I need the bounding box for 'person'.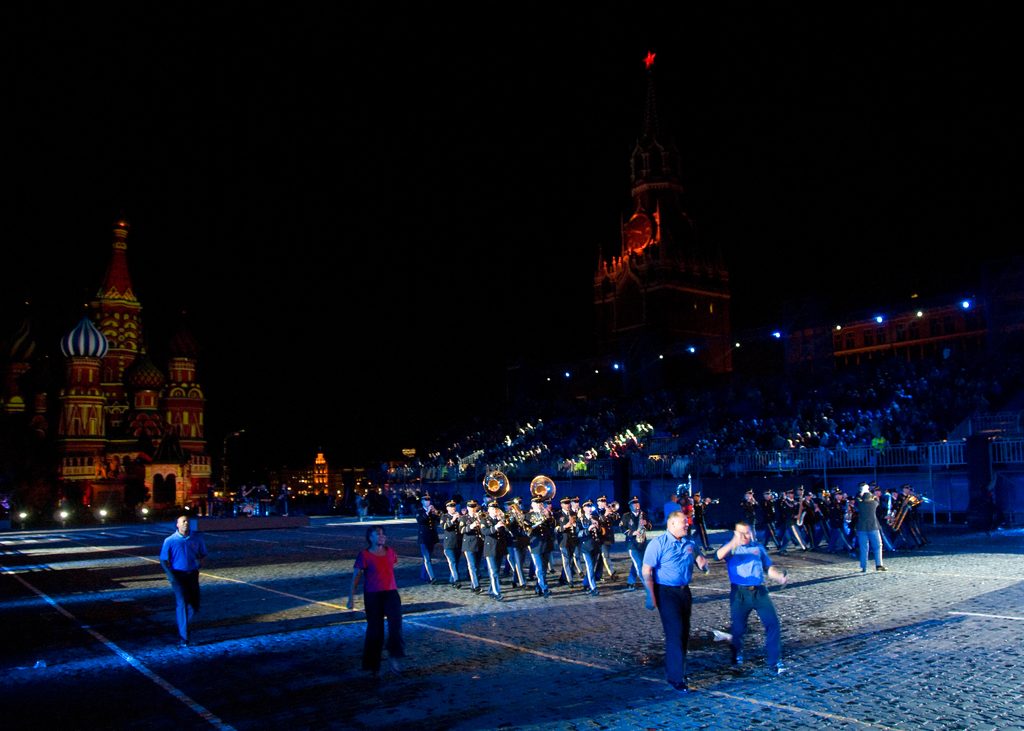
Here it is: bbox=[416, 497, 441, 575].
